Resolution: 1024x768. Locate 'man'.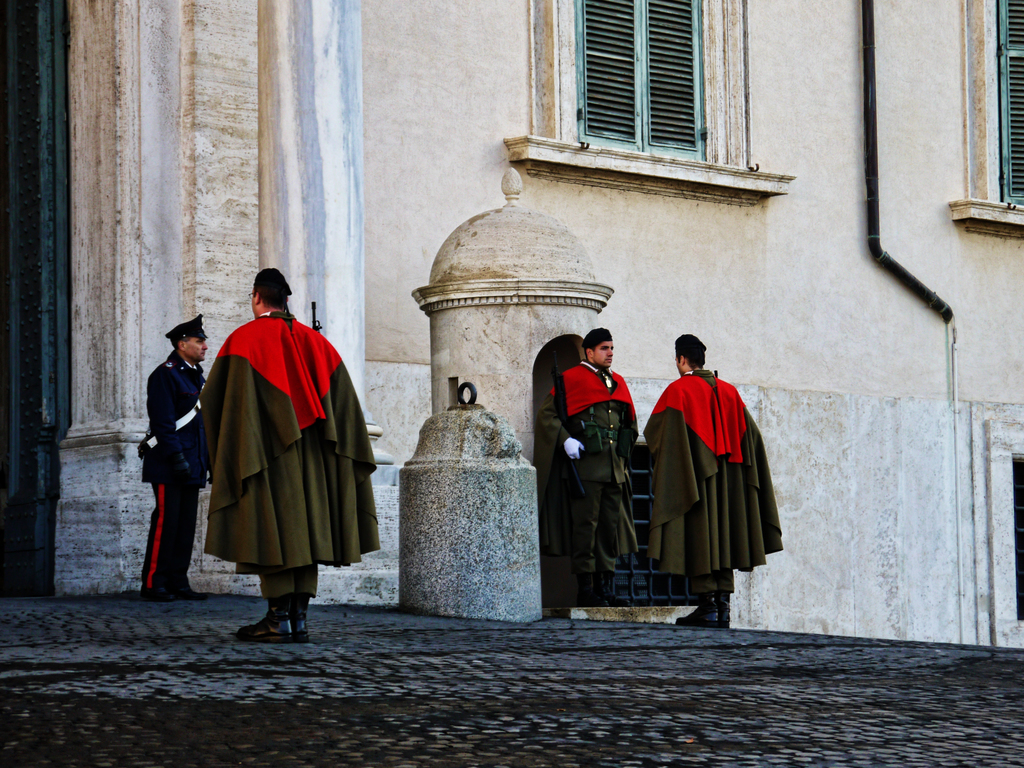
bbox=[128, 315, 219, 602].
